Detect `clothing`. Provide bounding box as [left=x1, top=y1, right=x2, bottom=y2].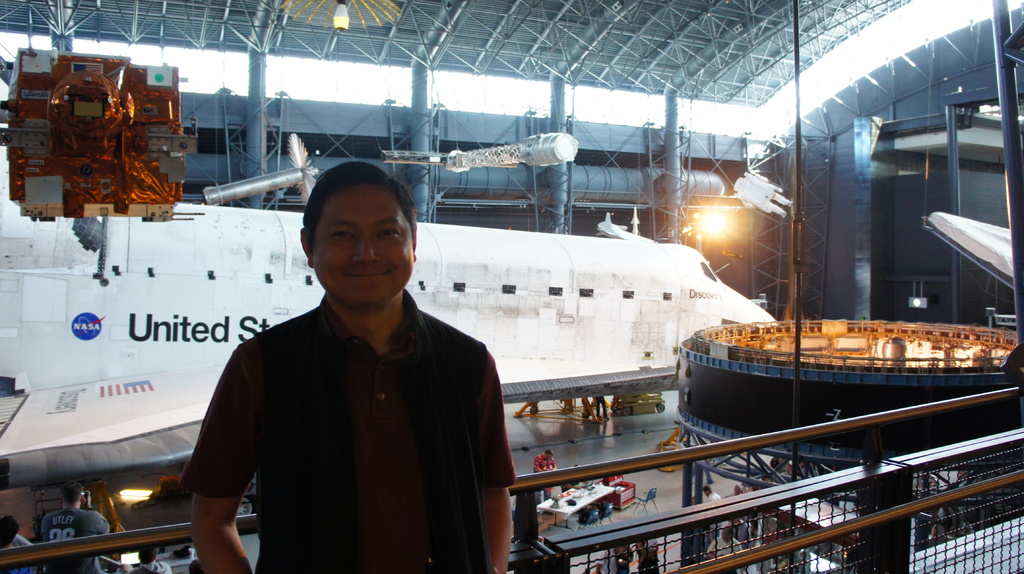
[left=132, top=564, right=166, bottom=573].
